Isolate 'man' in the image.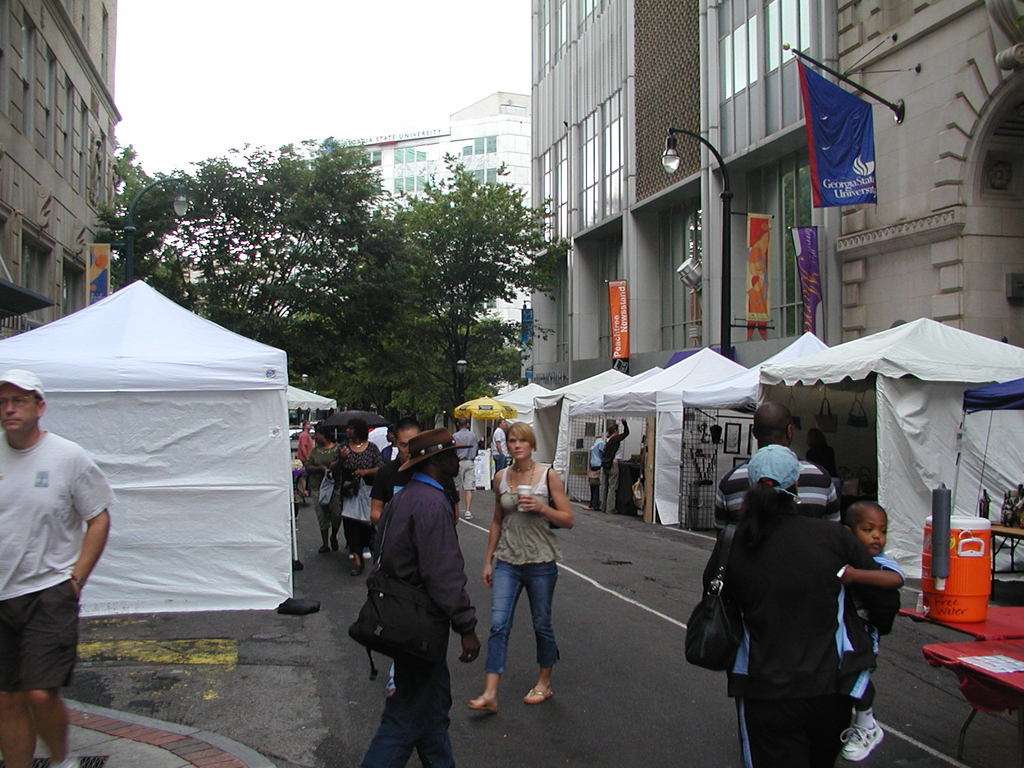
Isolated region: bbox(1, 378, 111, 737).
